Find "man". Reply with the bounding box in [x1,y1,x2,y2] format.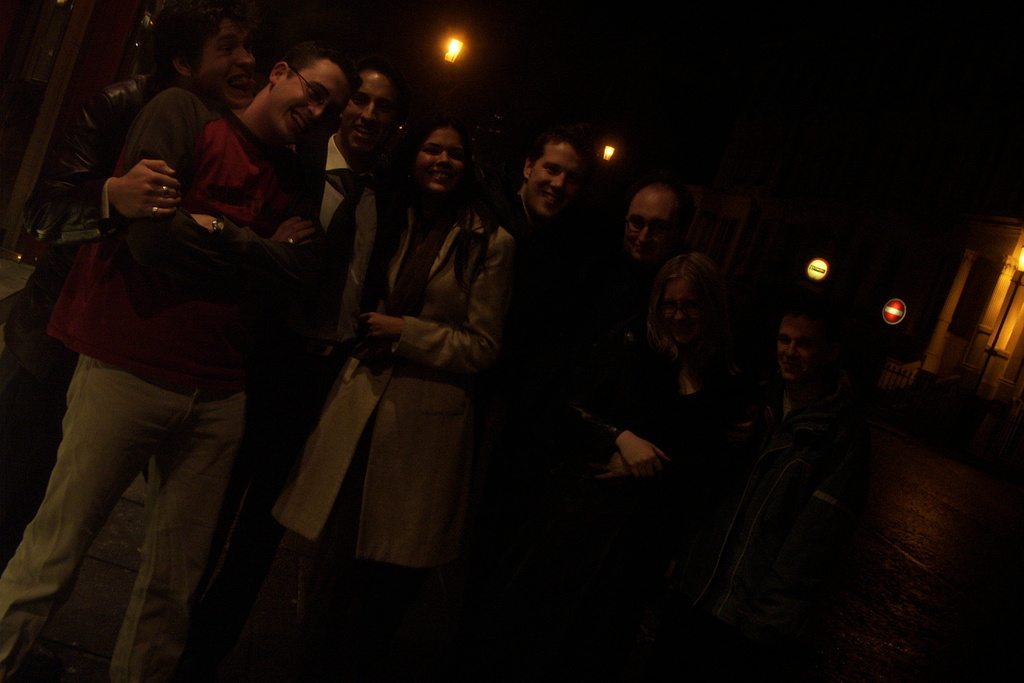
[659,299,859,682].
